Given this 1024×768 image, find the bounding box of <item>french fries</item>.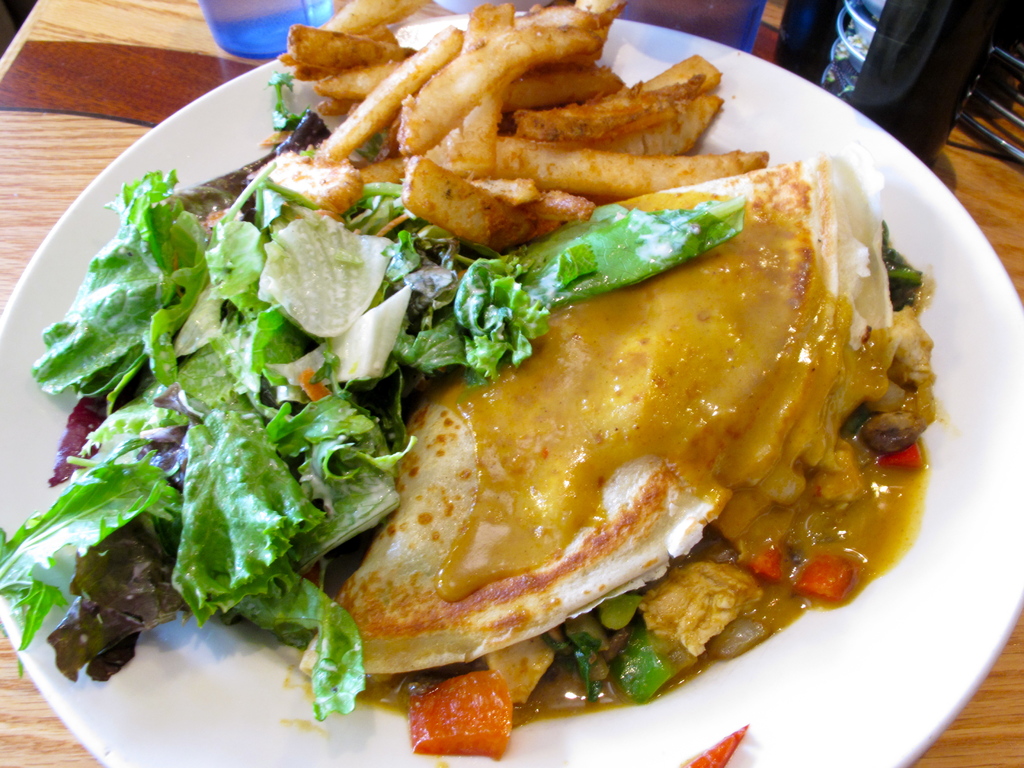
bbox=[540, 183, 596, 228].
